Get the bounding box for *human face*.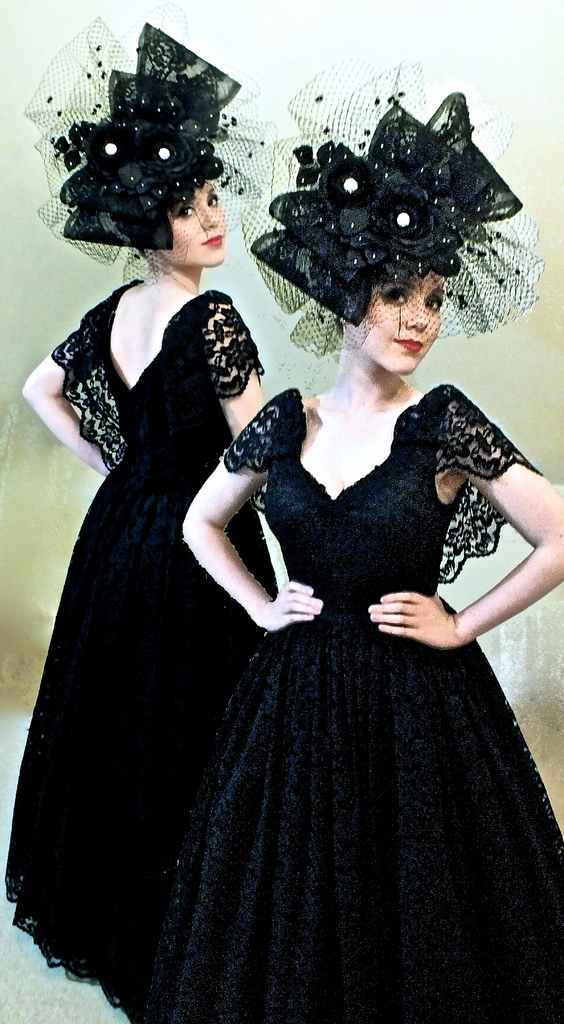
161,178,230,266.
